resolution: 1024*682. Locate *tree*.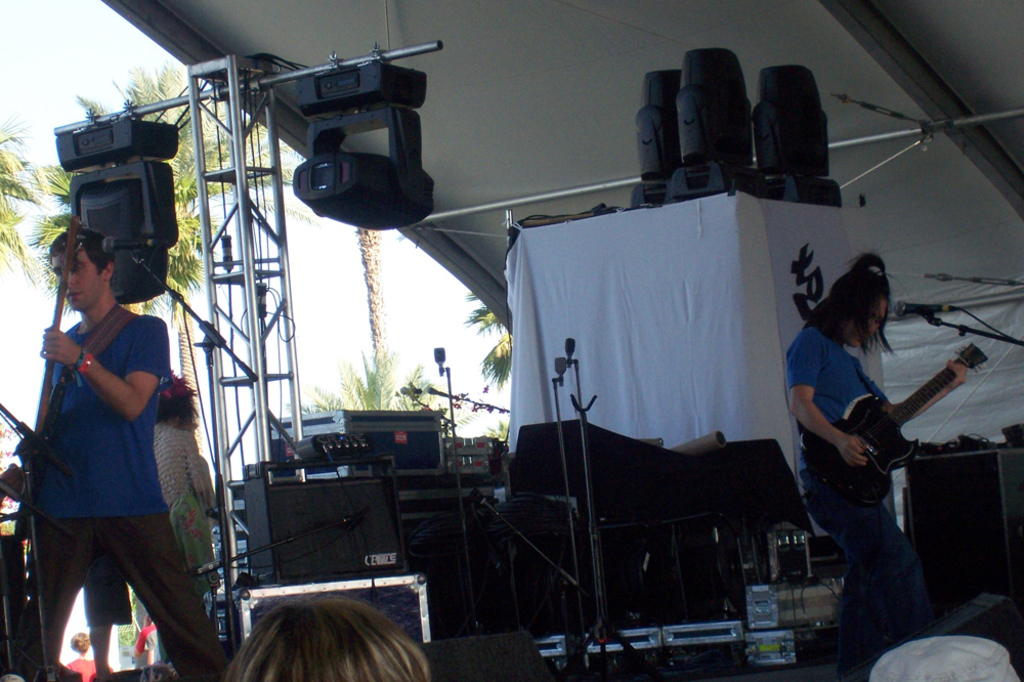
crop(463, 287, 514, 397).
